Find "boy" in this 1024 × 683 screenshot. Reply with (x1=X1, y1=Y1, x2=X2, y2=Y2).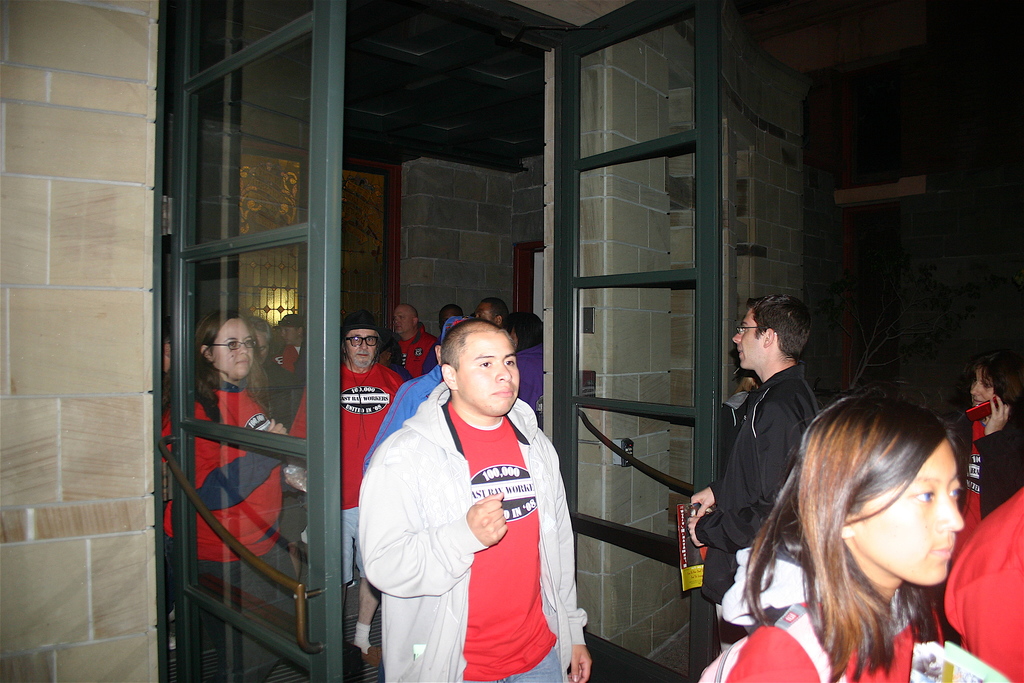
(x1=686, y1=289, x2=813, y2=657).
